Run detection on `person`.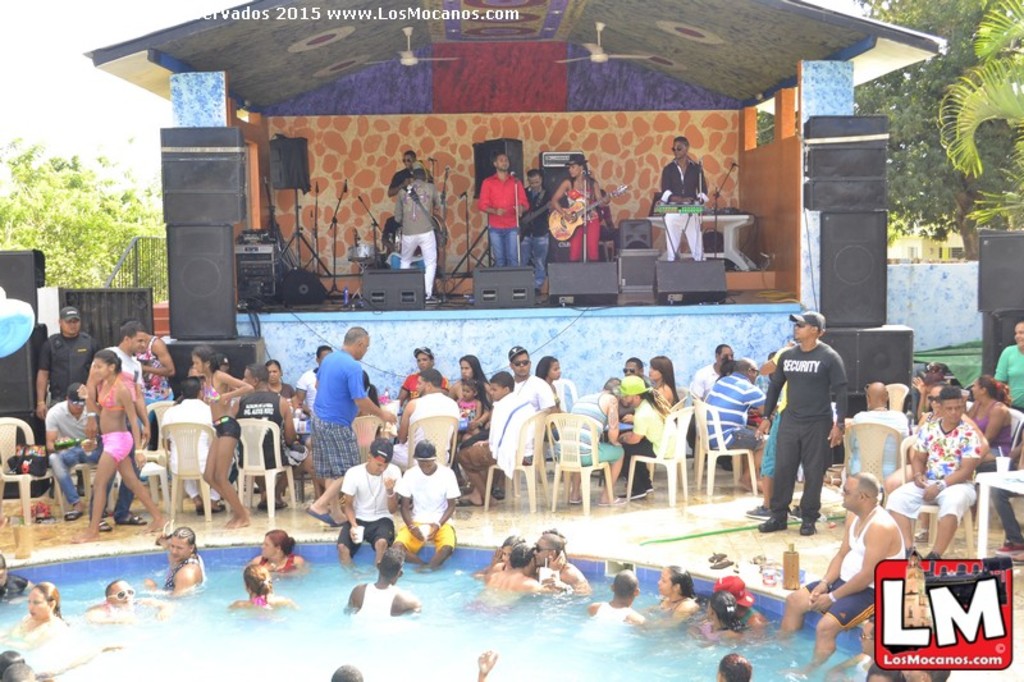
Result: bbox=(335, 439, 392, 575).
